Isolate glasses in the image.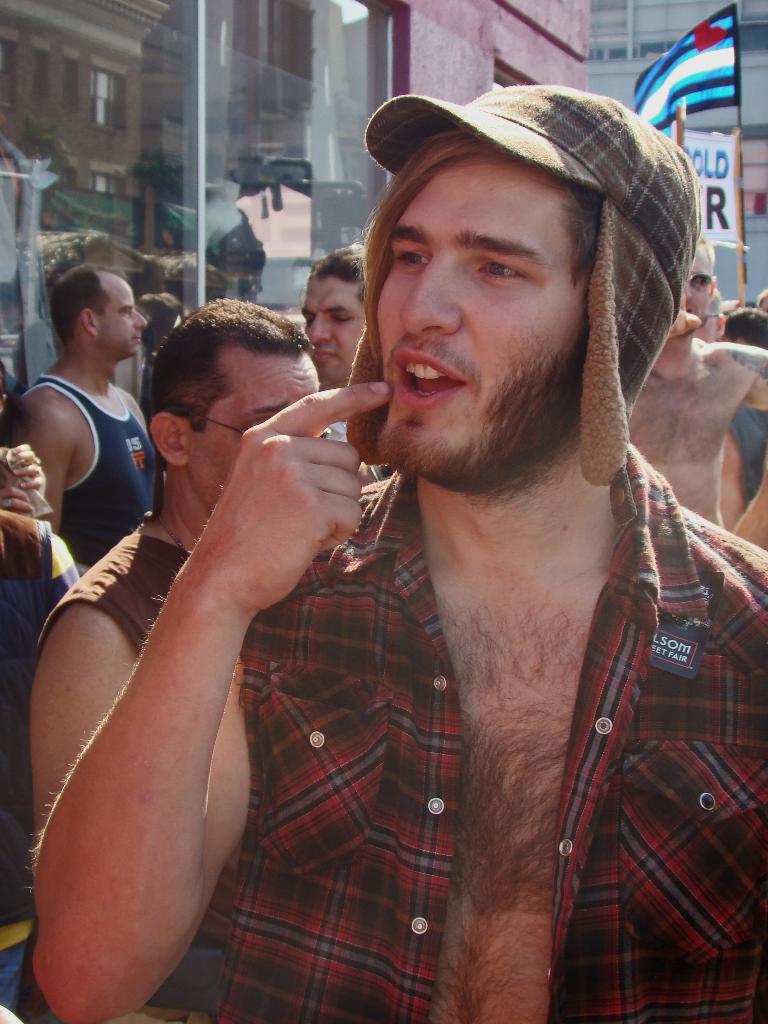
Isolated region: (x1=180, y1=412, x2=255, y2=439).
